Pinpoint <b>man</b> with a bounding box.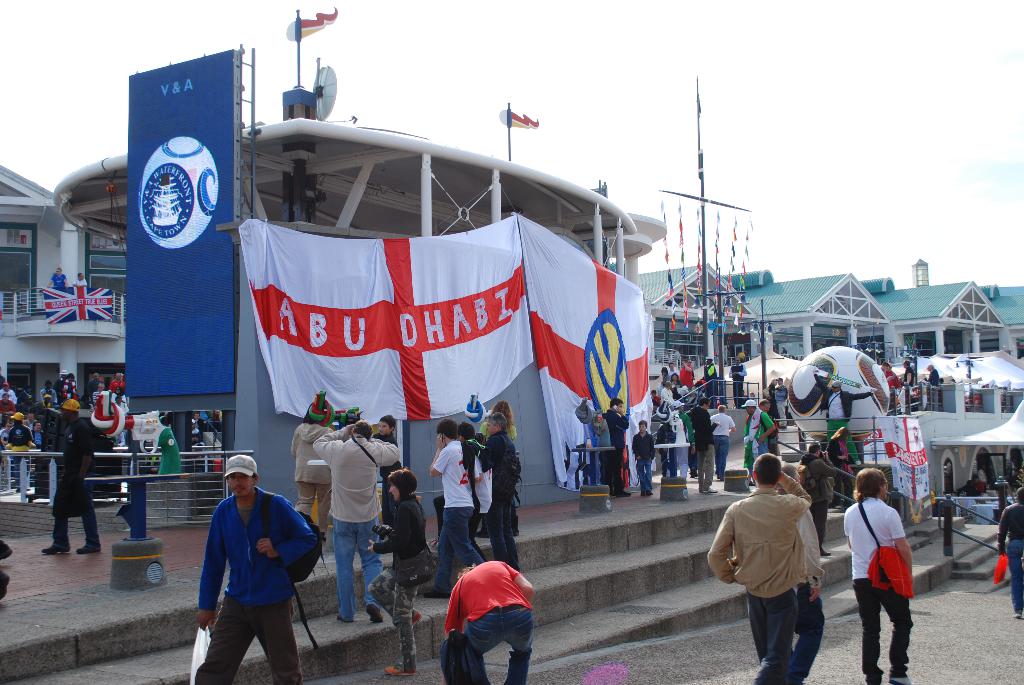
x1=692 y1=400 x2=719 y2=494.
